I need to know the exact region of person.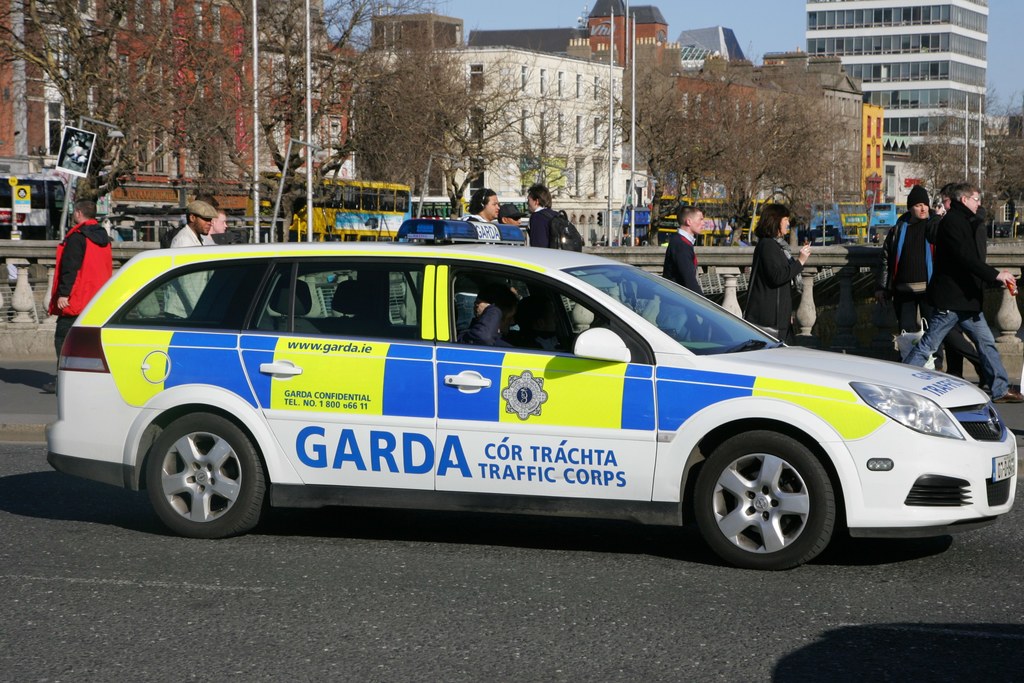
Region: detection(463, 189, 499, 230).
